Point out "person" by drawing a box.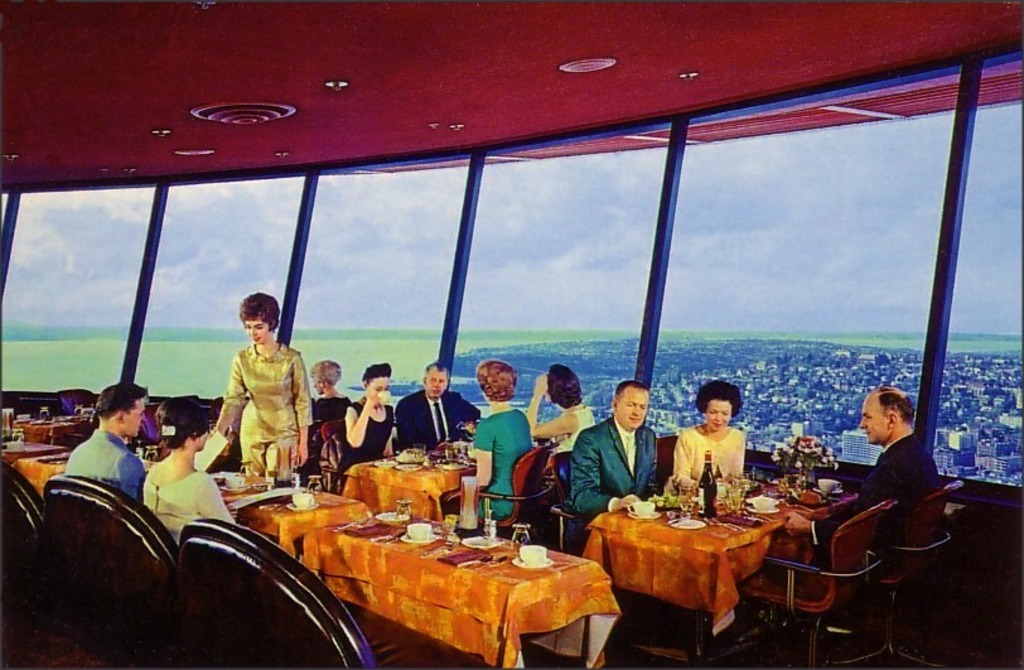
521, 358, 598, 491.
